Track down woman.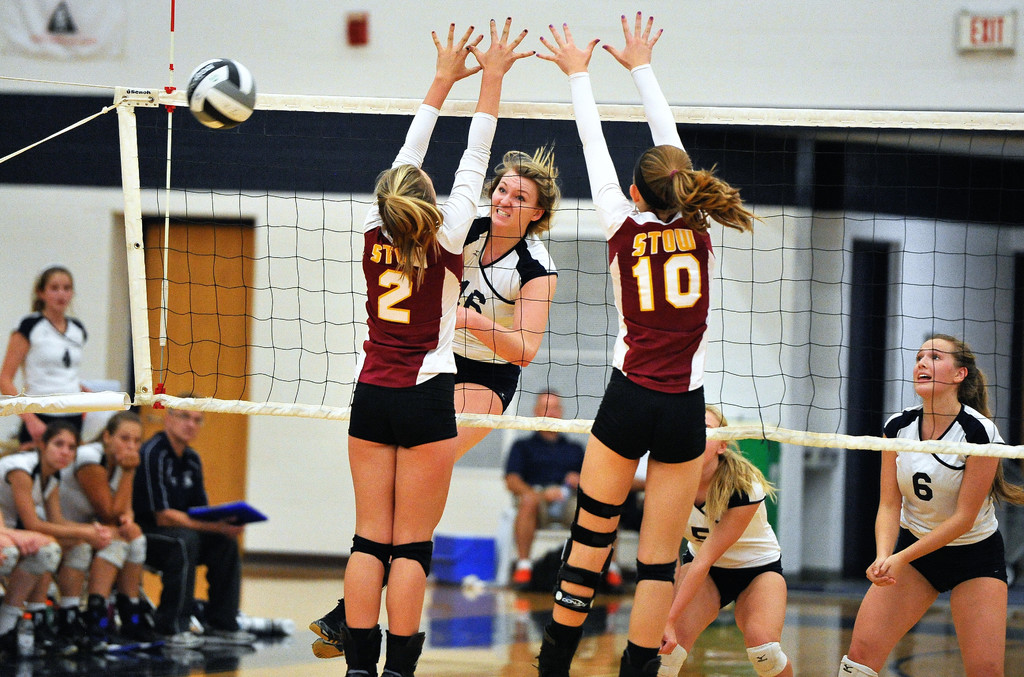
Tracked to box(535, 8, 765, 676).
